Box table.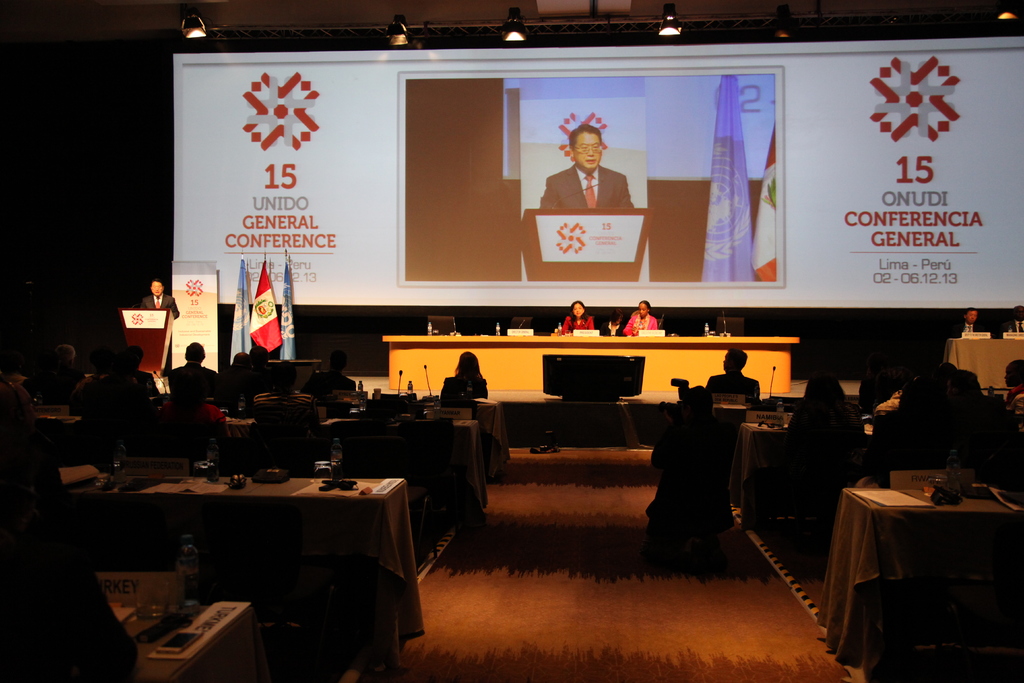
[x1=946, y1=338, x2=1023, y2=385].
